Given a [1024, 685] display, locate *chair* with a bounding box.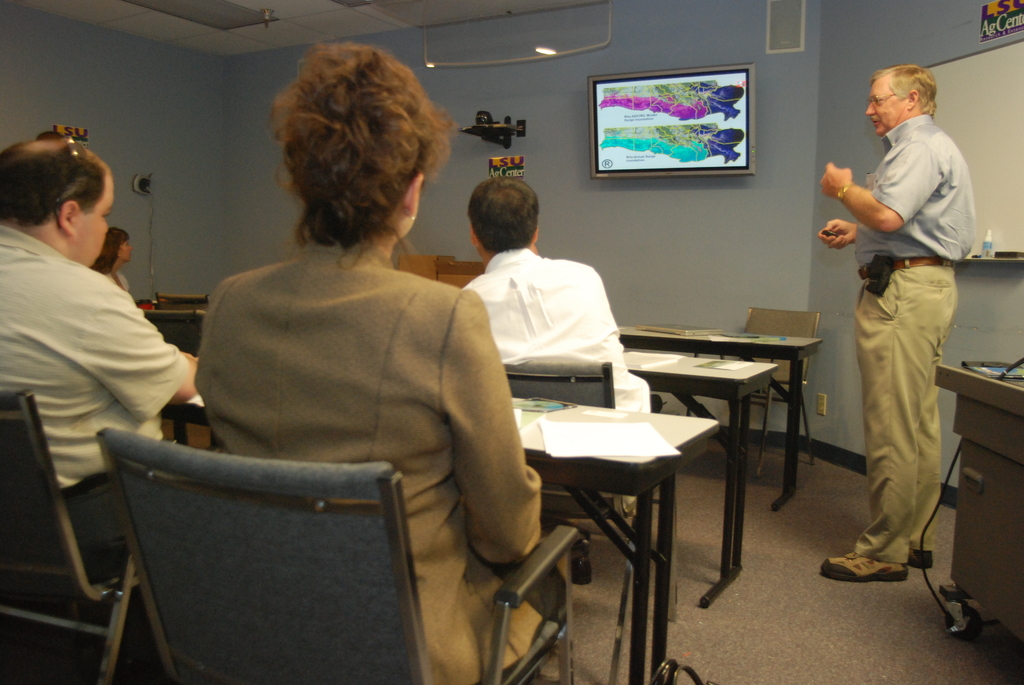
Located: rect(493, 358, 678, 684).
